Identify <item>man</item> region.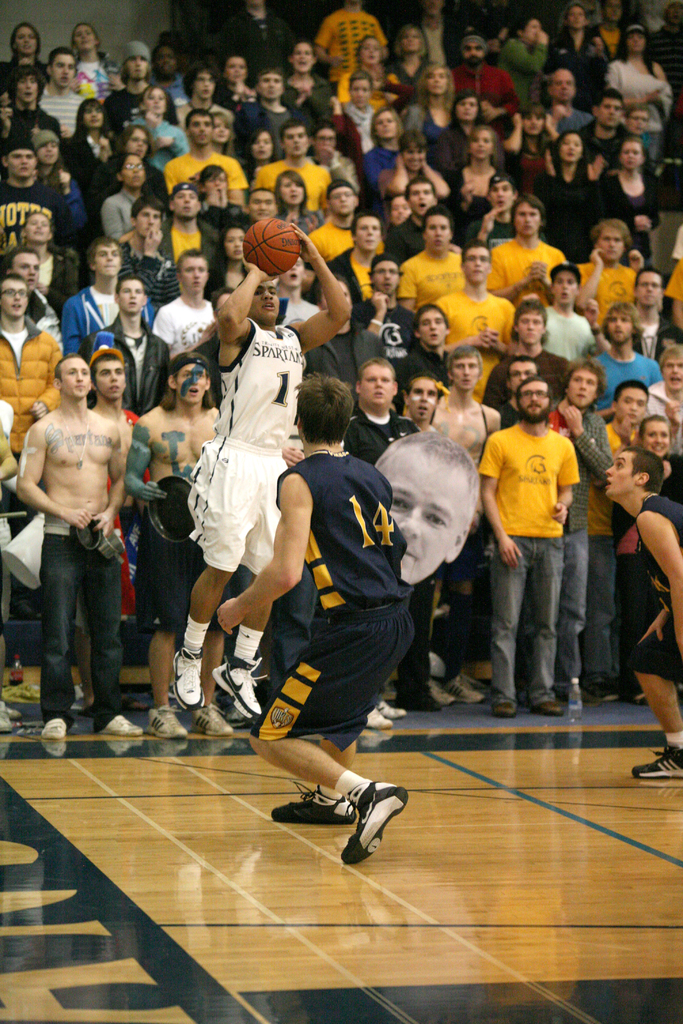
Region: 607, 447, 682, 781.
